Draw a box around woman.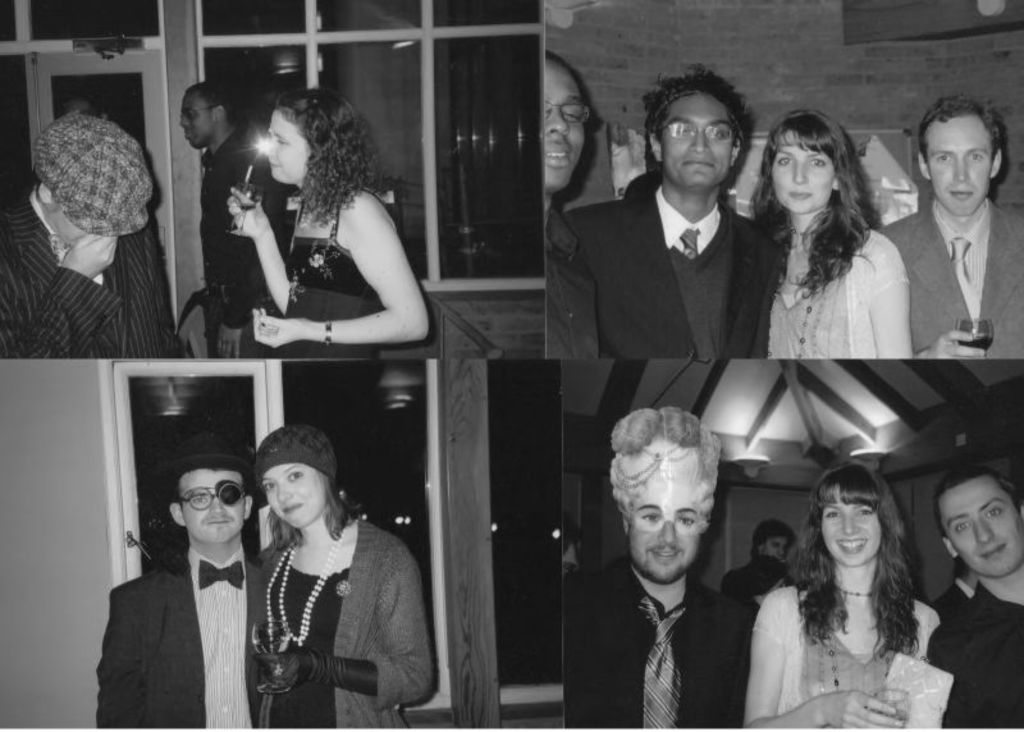
<bbox>224, 87, 434, 358</bbox>.
